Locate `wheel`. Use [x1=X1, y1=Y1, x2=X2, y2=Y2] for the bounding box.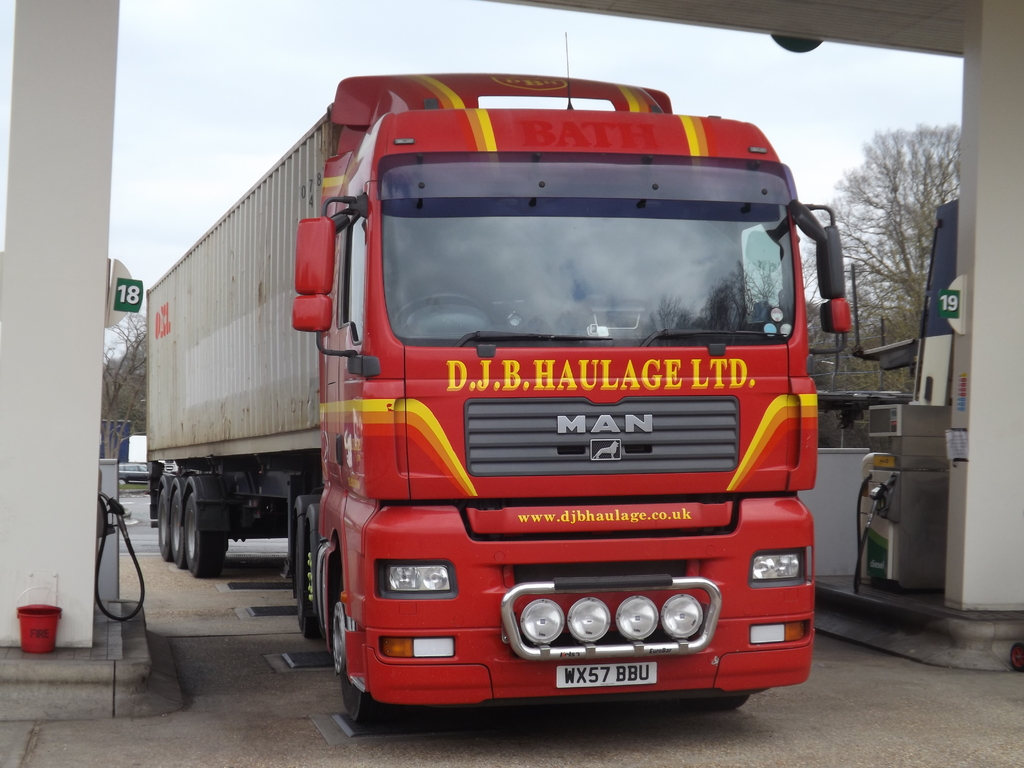
[x1=170, y1=494, x2=182, y2=561].
